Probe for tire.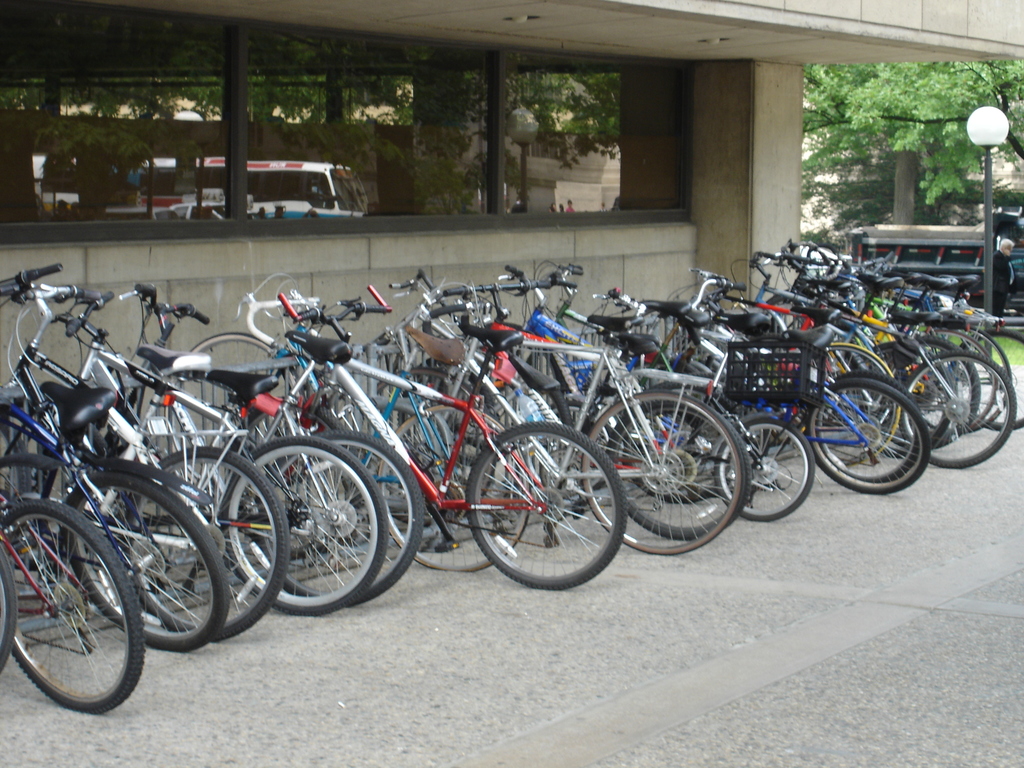
Probe result: pyautogui.locateOnScreen(716, 417, 813, 521).
